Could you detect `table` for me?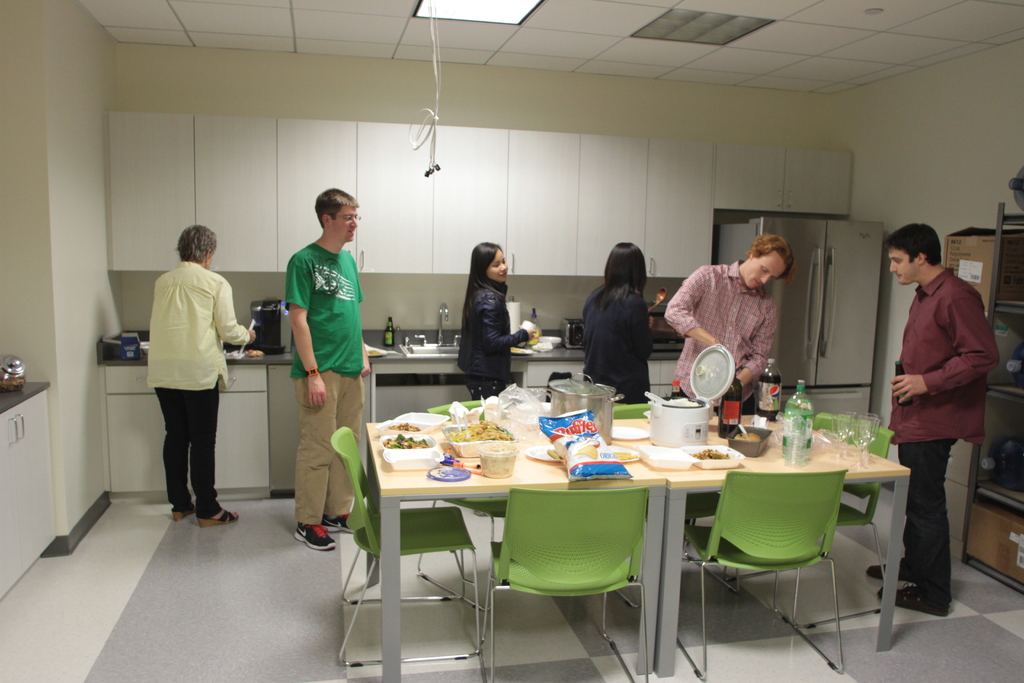
Detection result: locate(617, 415, 916, 675).
